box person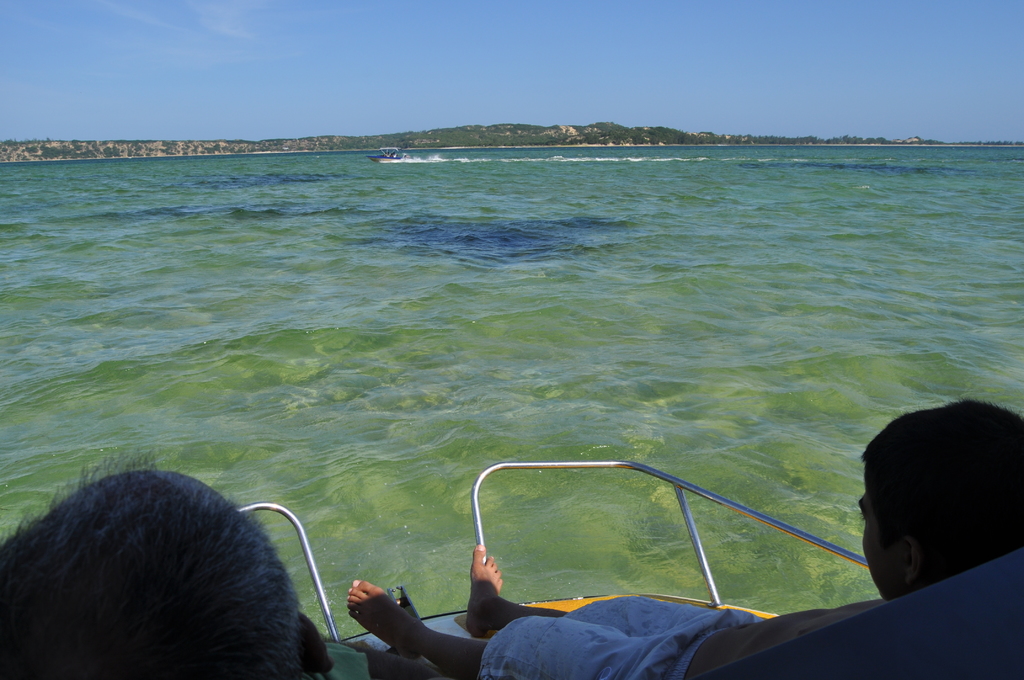
[x1=344, y1=392, x2=1023, y2=679]
